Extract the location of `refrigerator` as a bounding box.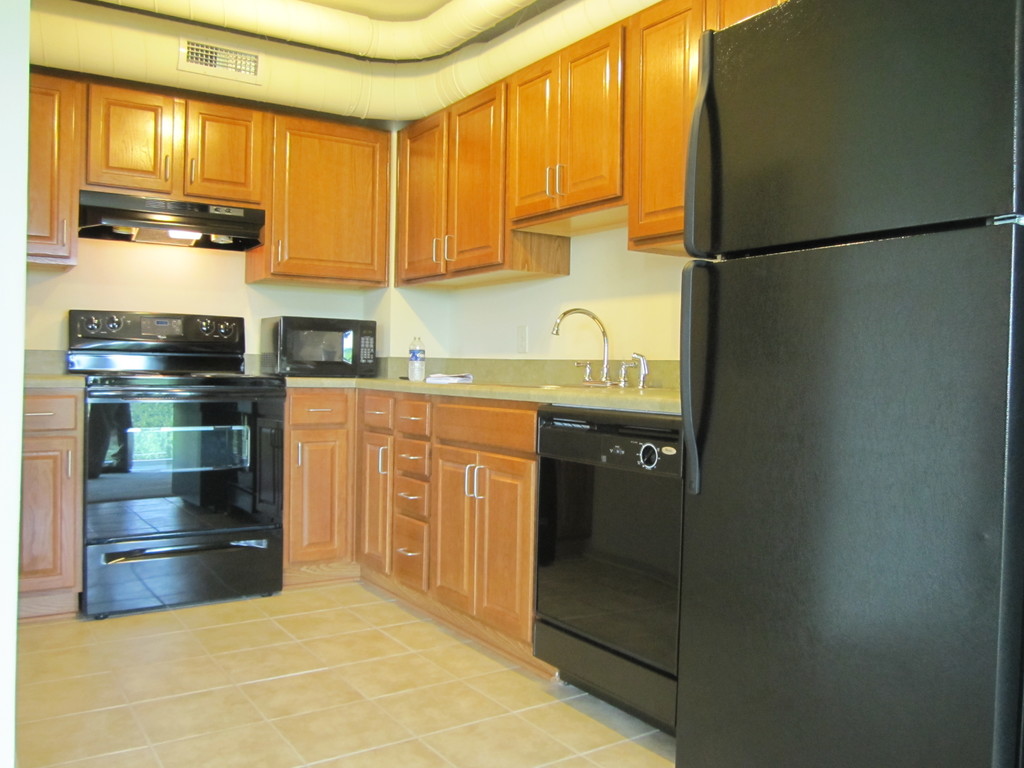
(670,0,1023,767).
